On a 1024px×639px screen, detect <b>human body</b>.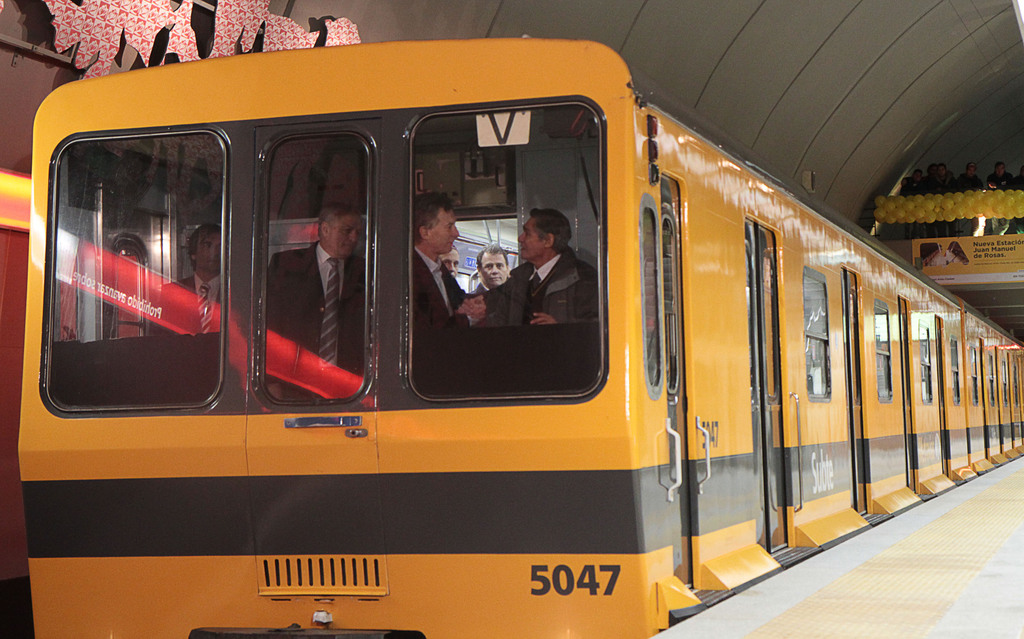
left=409, top=248, right=489, bottom=398.
